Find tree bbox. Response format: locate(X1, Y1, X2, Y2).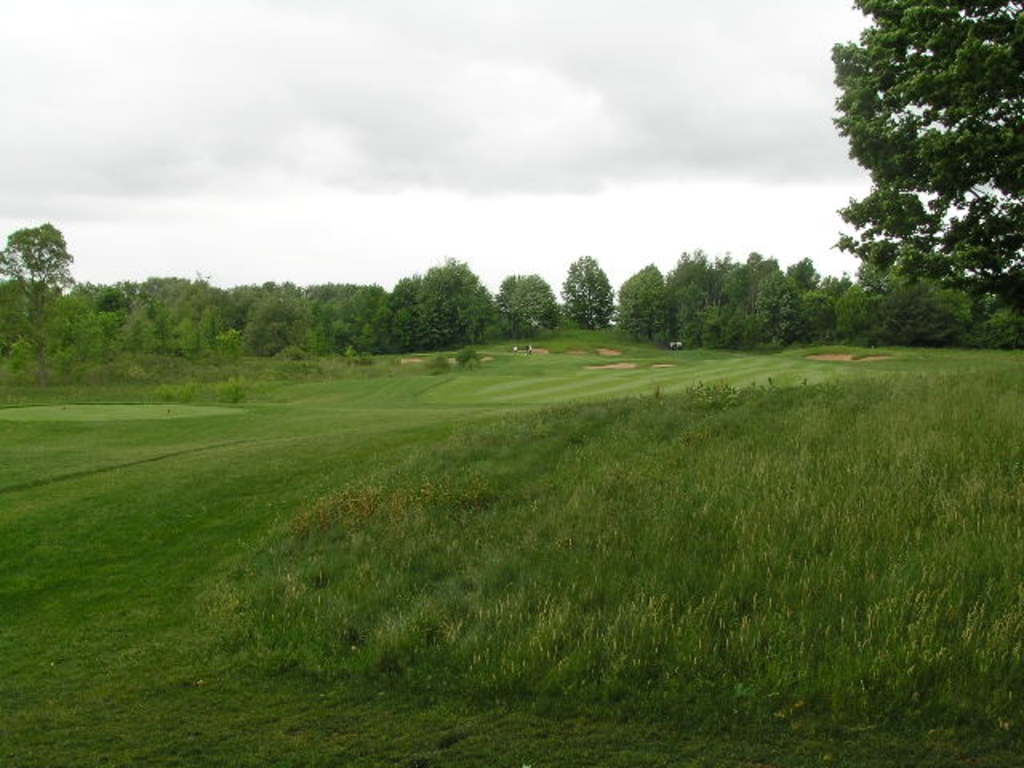
locate(392, 258, 490, 349).
